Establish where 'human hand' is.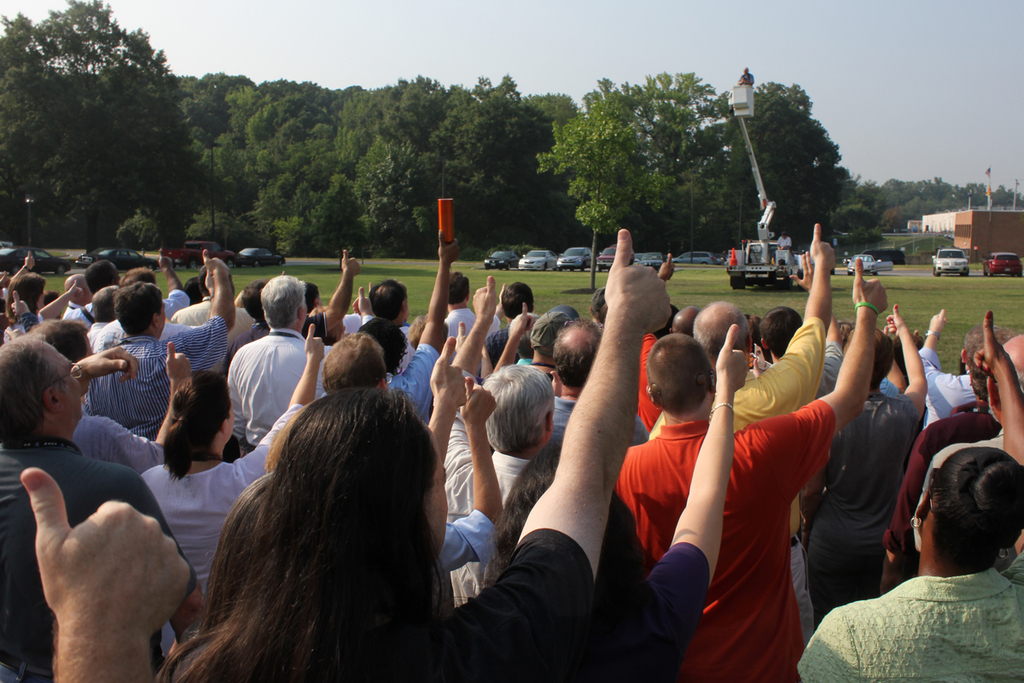
Established at <box>338,245,364,281</box>.
